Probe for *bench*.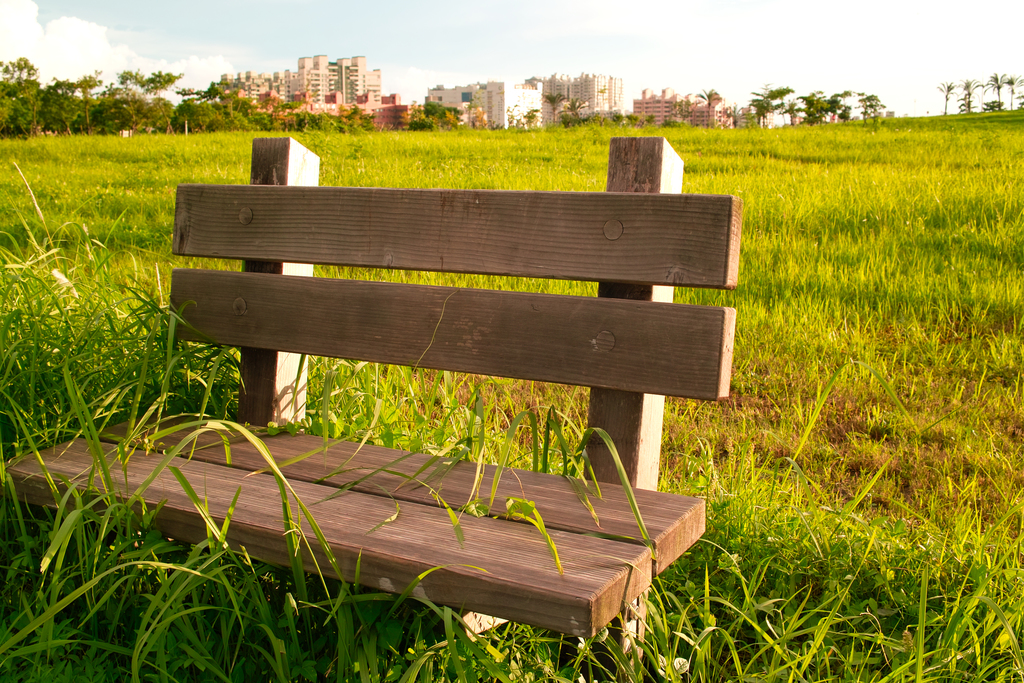
Probe result: bbox=[0, 135, 742, 682].
